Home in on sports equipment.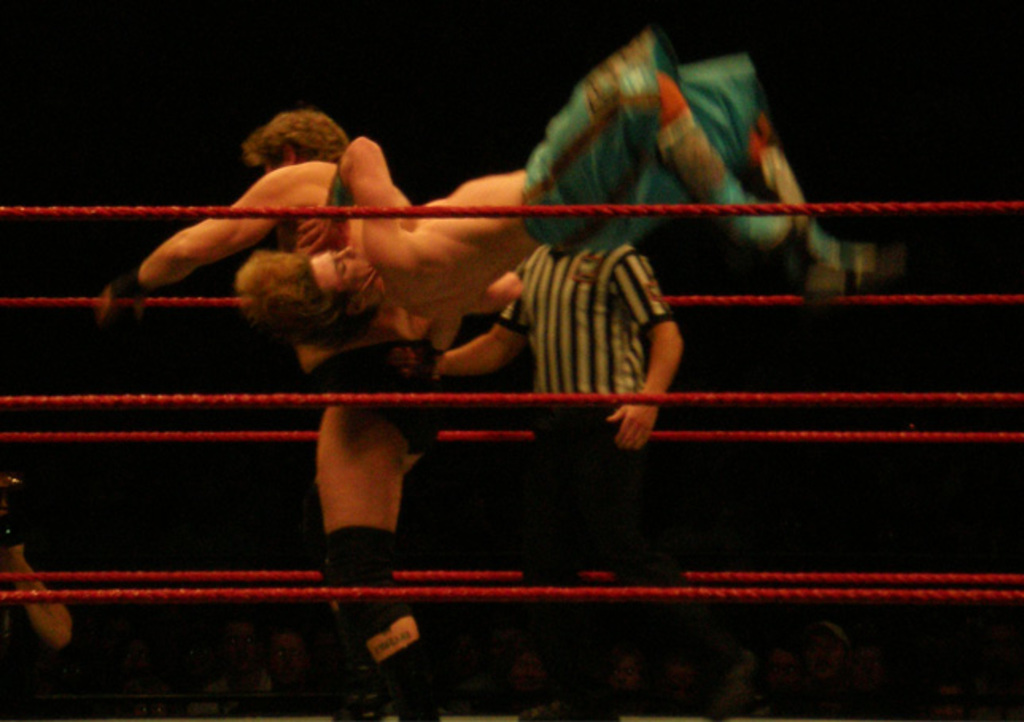
Homed in at l=113, t=266, r=145, b=321.
